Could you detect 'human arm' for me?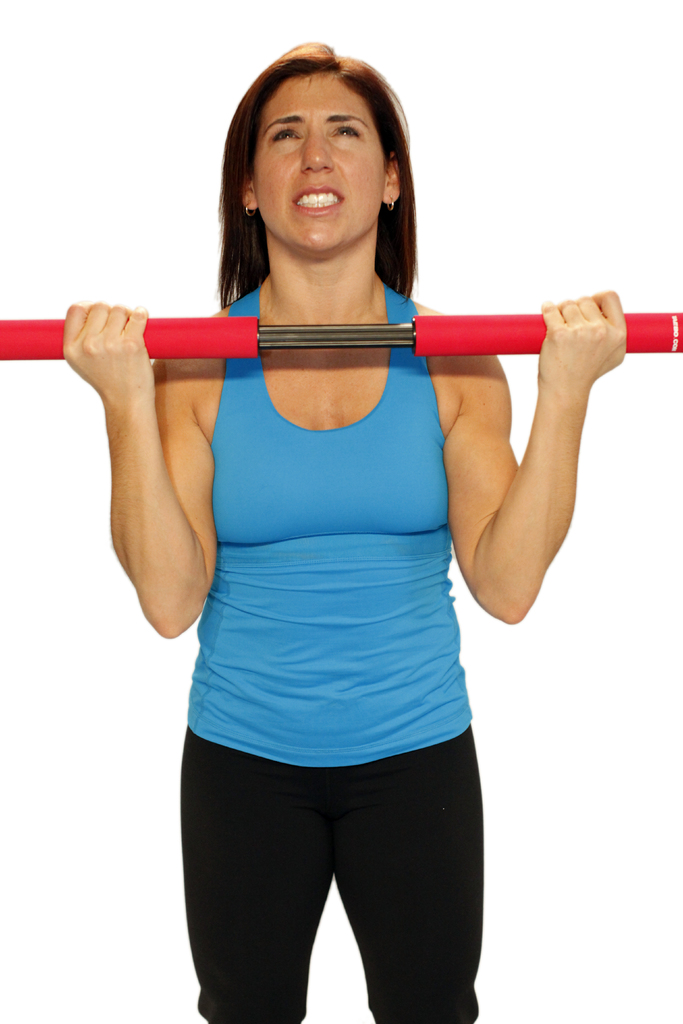
Detection result: {"left": 55, "top": 301, "right": 226, "bottom": 644}.
